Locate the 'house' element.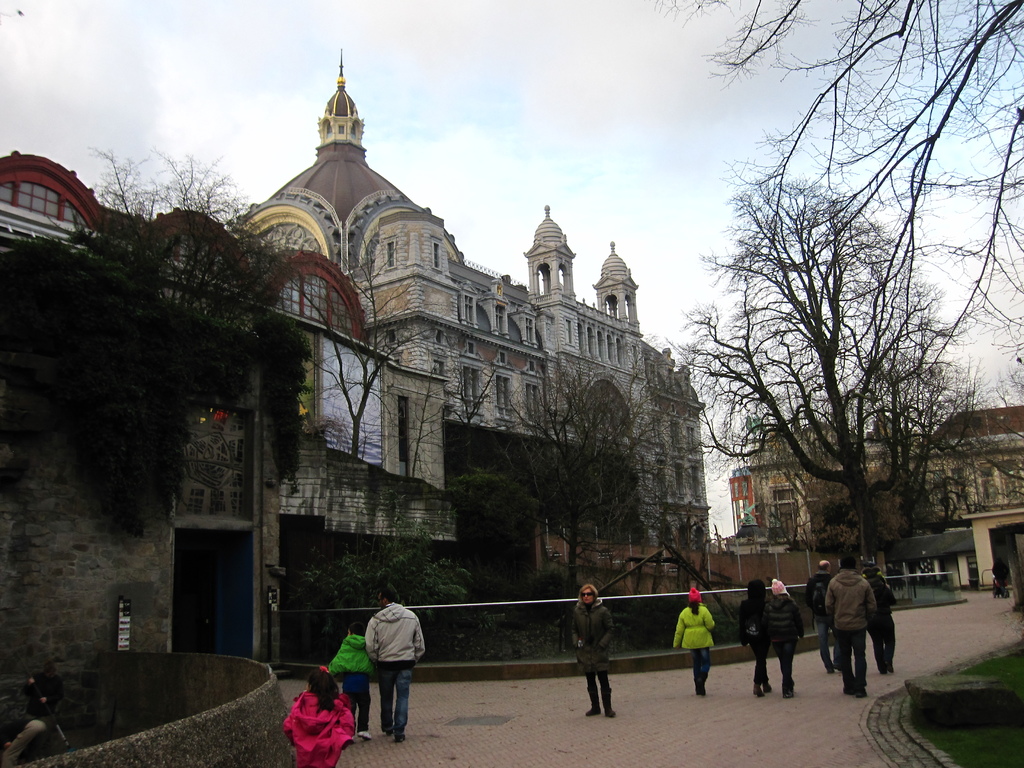
Element bbox: (0, 90, 719, 595).
